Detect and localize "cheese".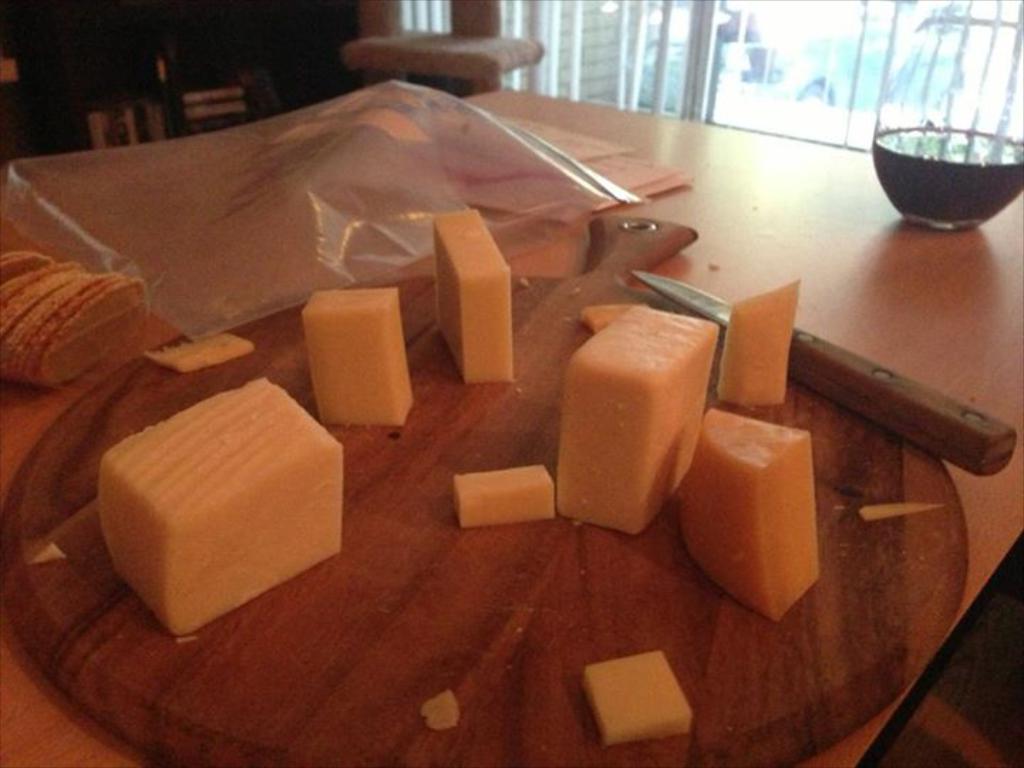
Localized at bbox=[299, 289, 398, 428].
